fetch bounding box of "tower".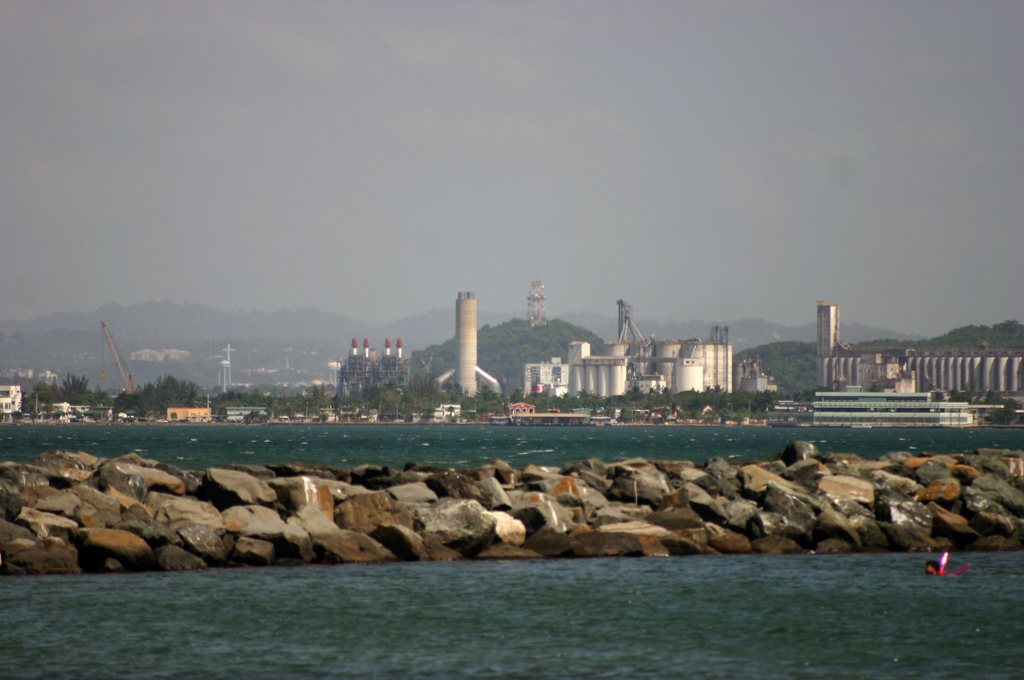
Bbox: x1=813 y1=298 x2=845 y2=361.
